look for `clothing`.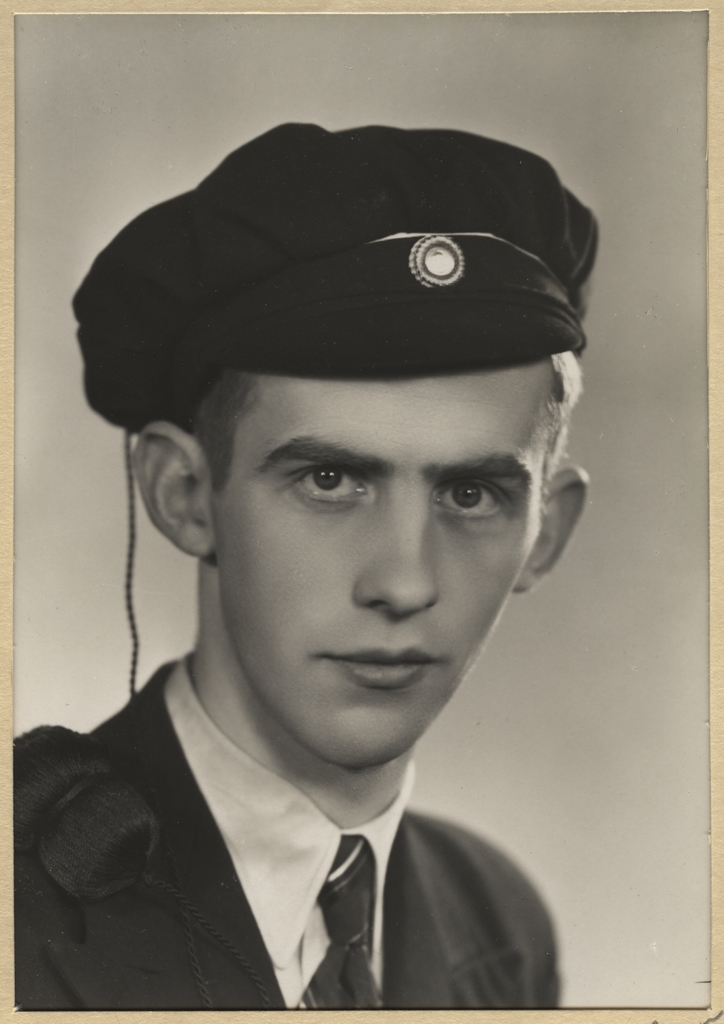
Found: detection(0, 707, 577, 1019).
